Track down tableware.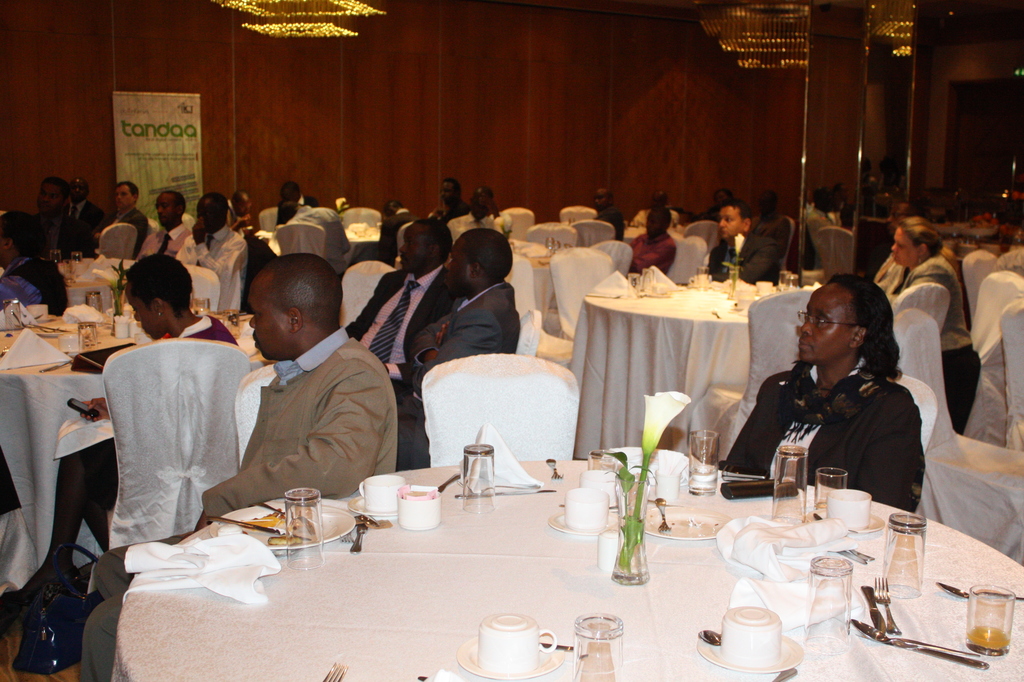
Tracked to <box>455,610,568,679</box>.
